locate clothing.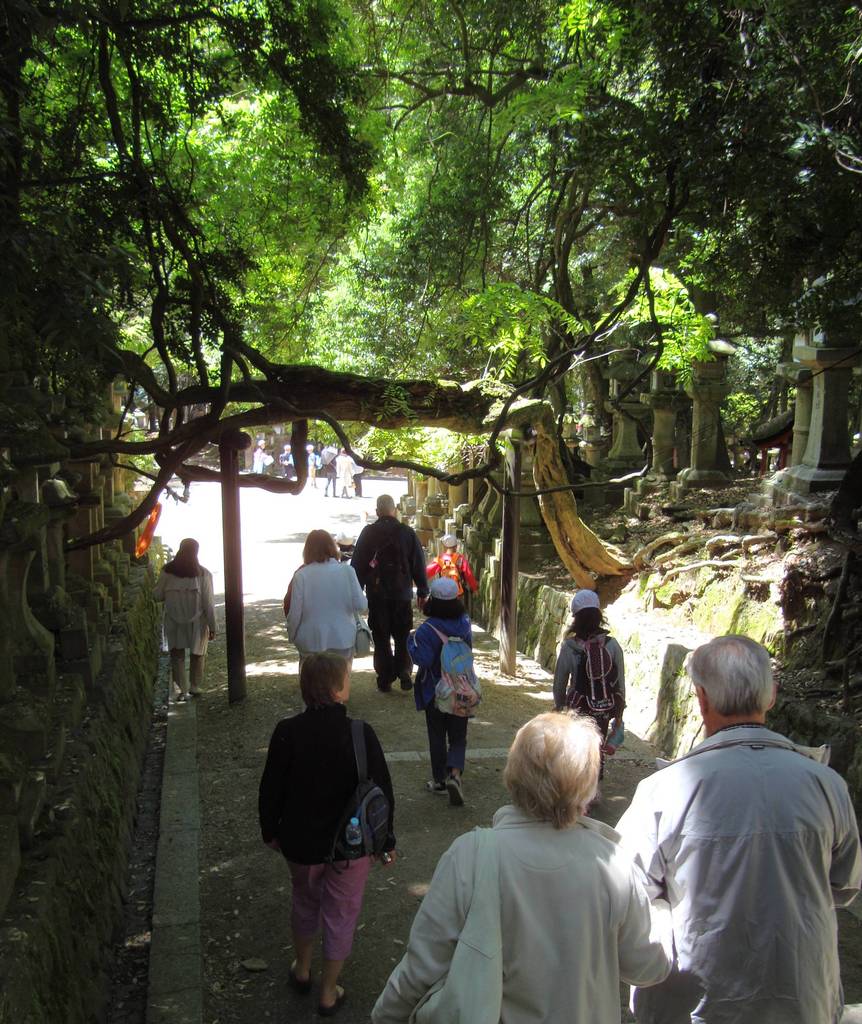
Bounding box: Rect(282, 550, 382, 715).
